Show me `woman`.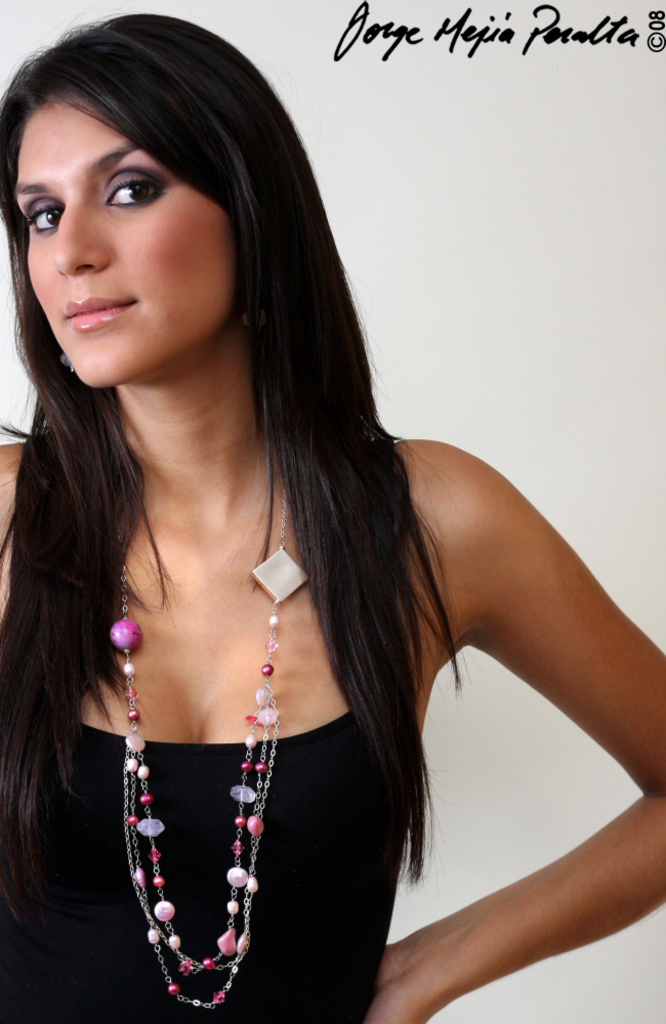
`woman` is here: 13,0,612,1023.
